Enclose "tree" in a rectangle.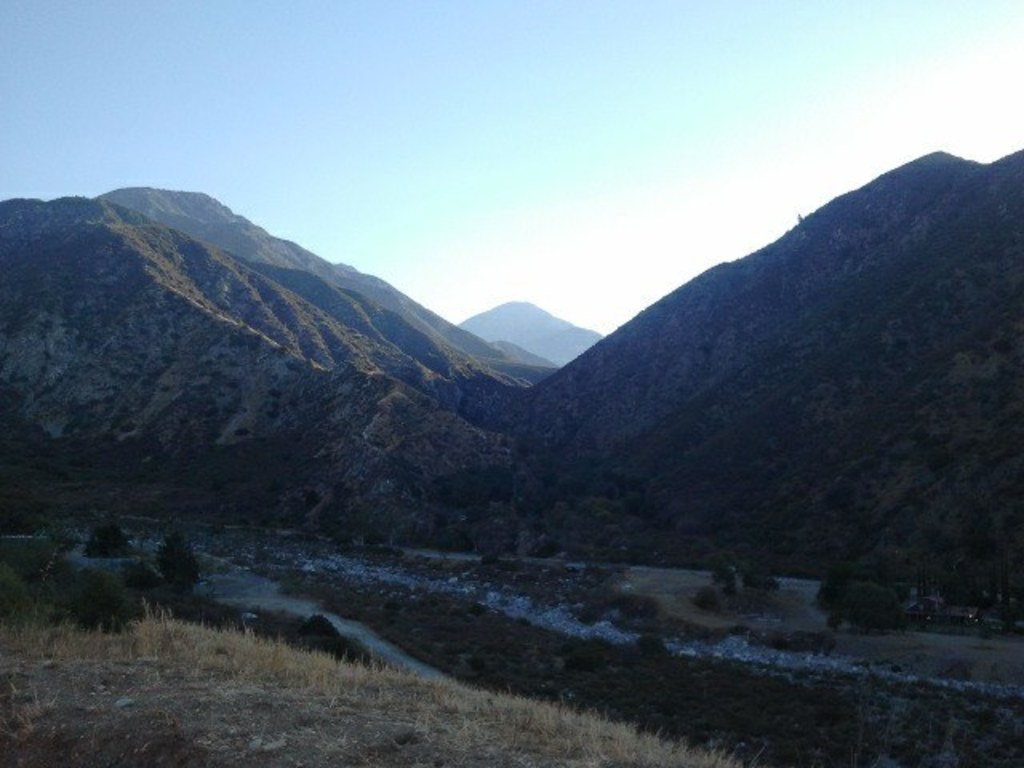
x1=67, y1=498, x2=162, y2=571.
